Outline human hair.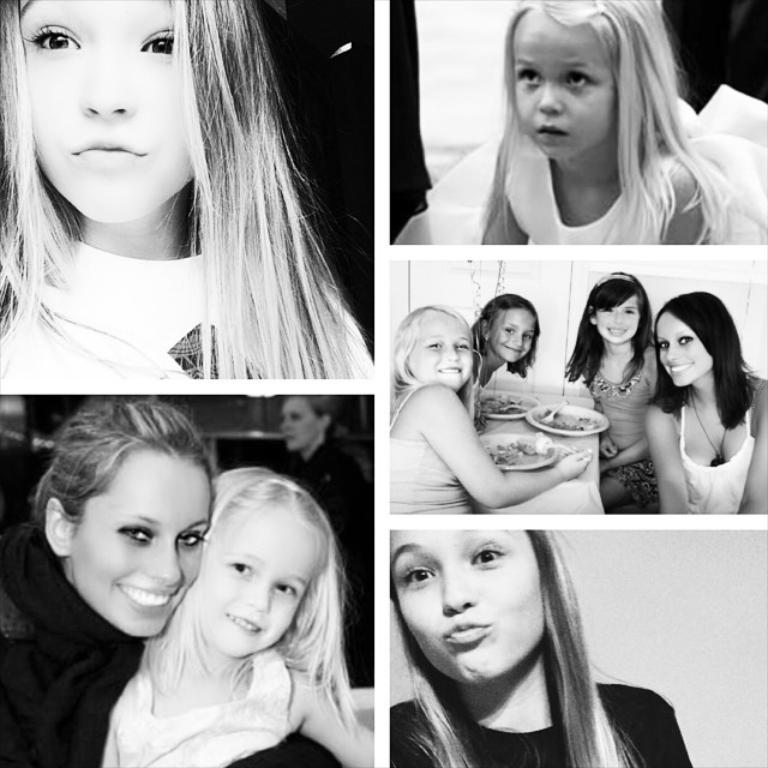
Outline: <bbox>472, 290, 541, 372</bbox>.
